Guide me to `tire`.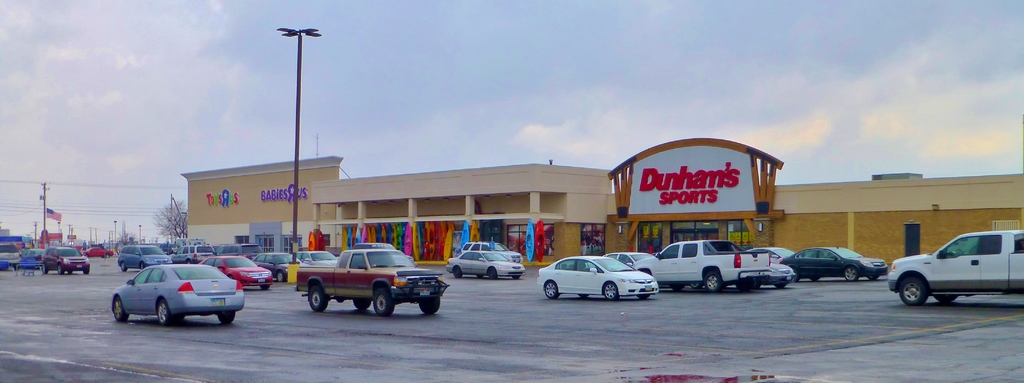
Guidance: Rect(353, 299, 365, 311).
